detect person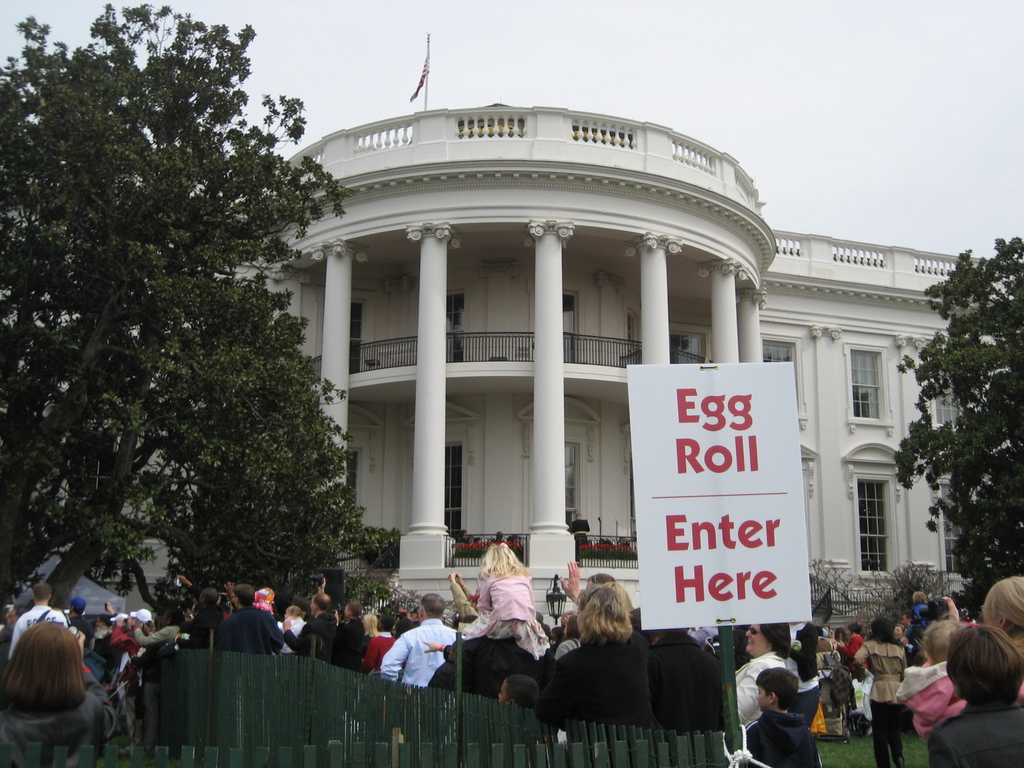
[858, 617, 911, 765]
